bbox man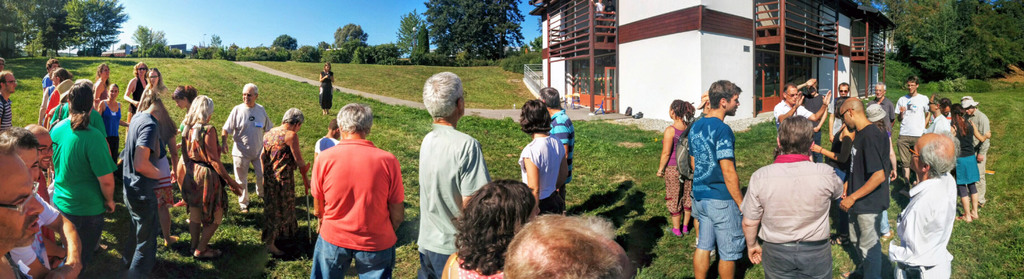
x1=739 y1=111 x2=850 y2=278
